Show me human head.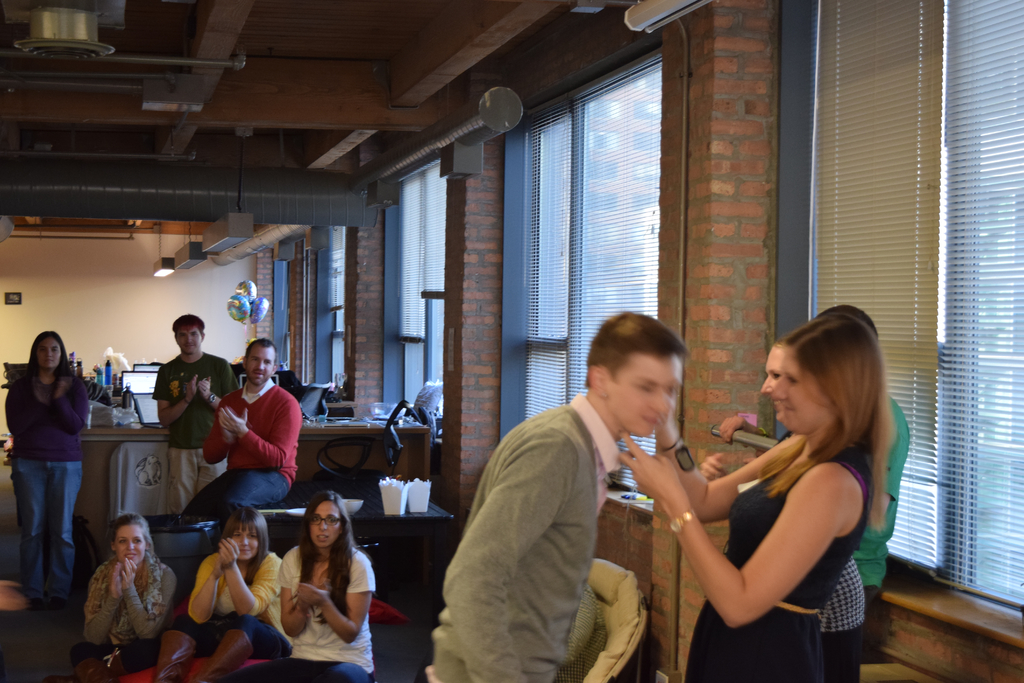
human head is here: pyautogui.locateOnScreen(170, 313, 205, 352).
